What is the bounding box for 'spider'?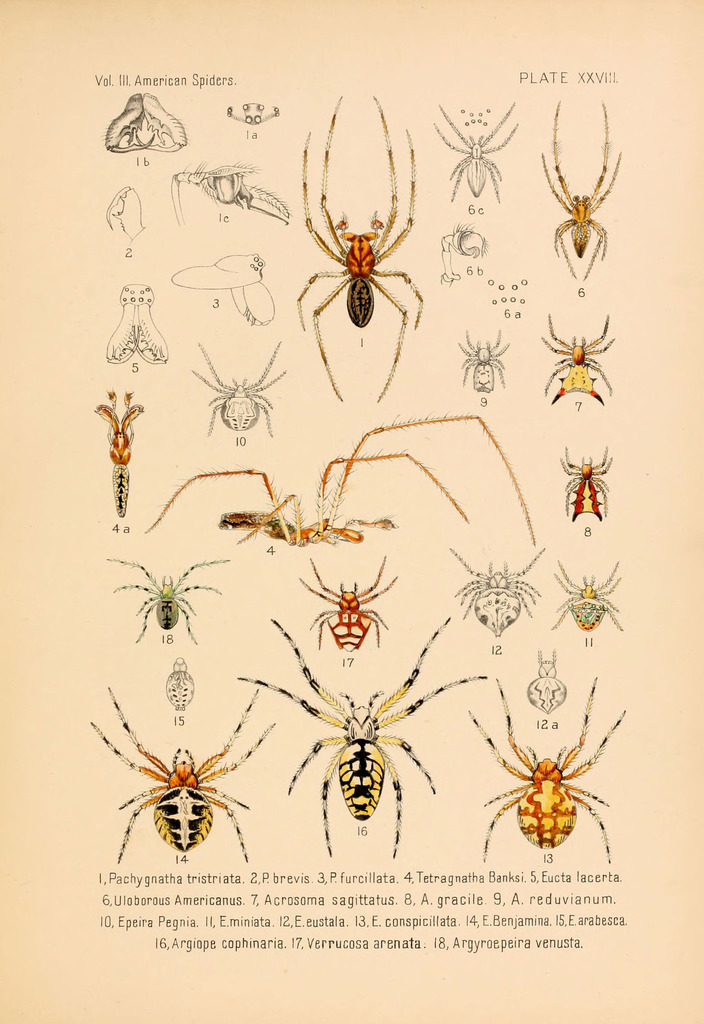
433/92/521/202.
